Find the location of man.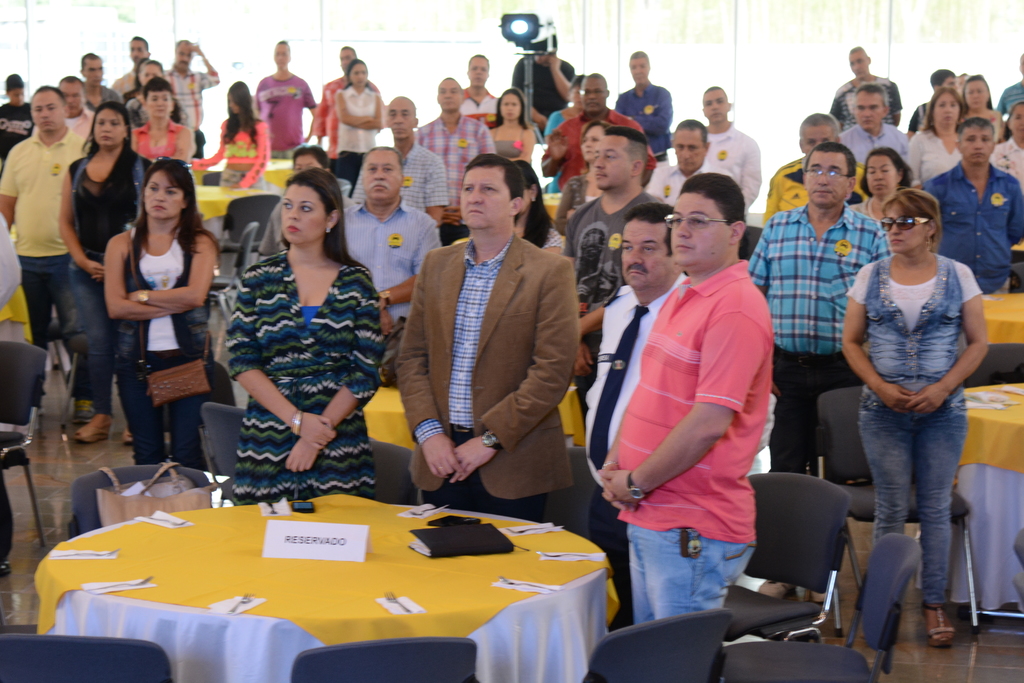
Location: region(558, 97, 663, 378).
